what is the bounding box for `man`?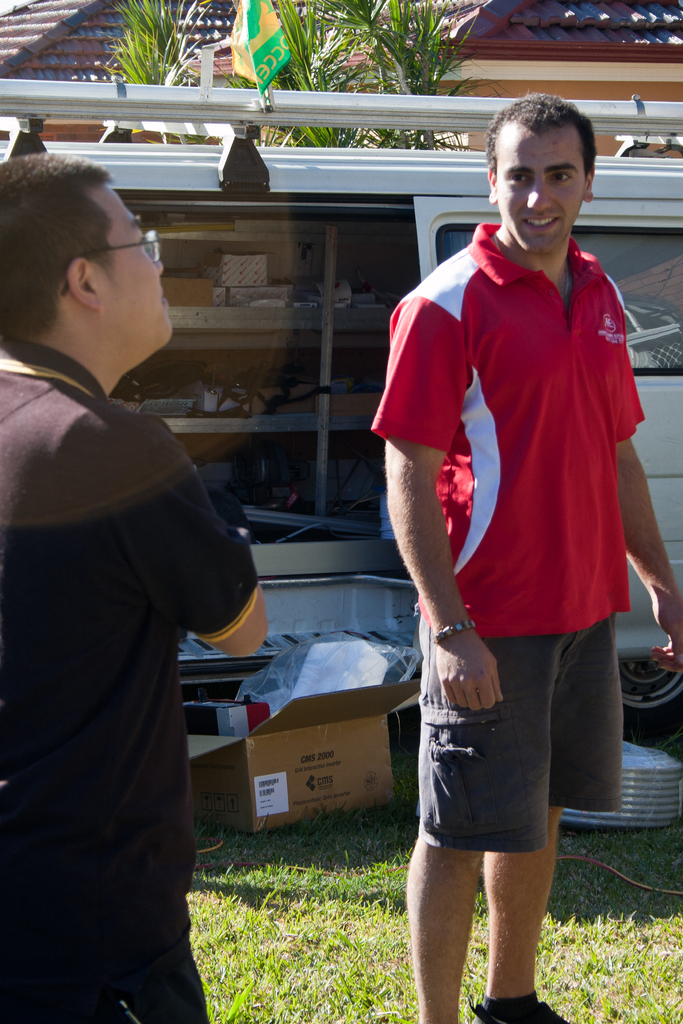
pyautogui.locateOnScreen(366, 80, 641, 993).
